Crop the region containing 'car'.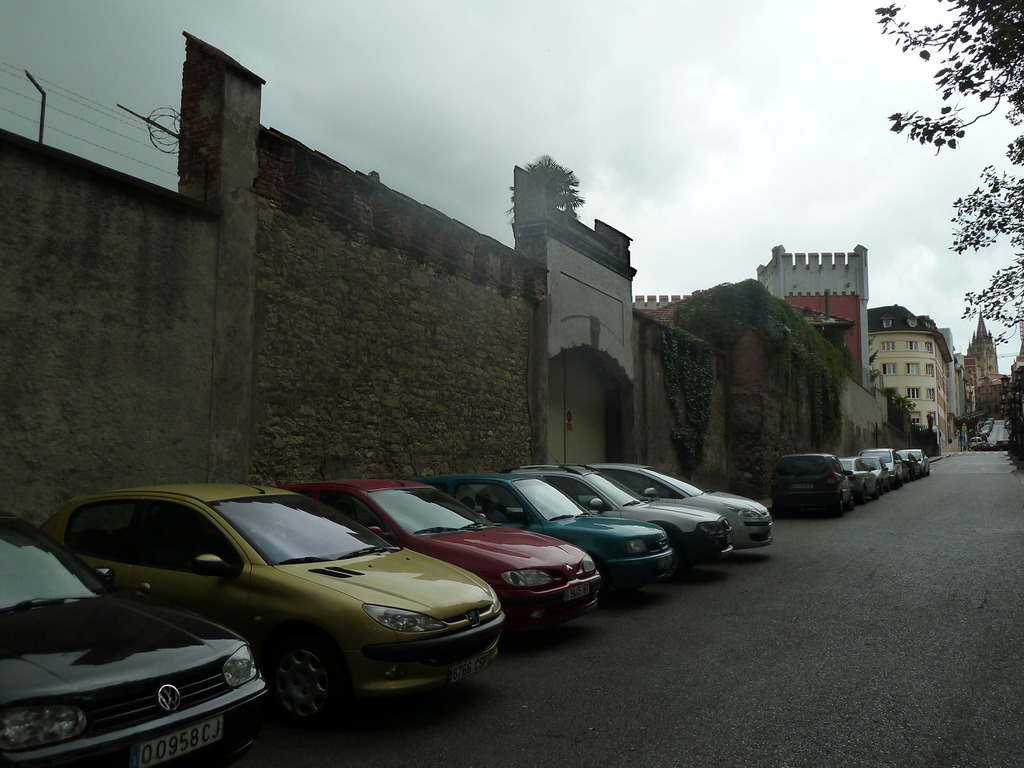
Crop region: bbox=(995, 438, 1017, 452).
